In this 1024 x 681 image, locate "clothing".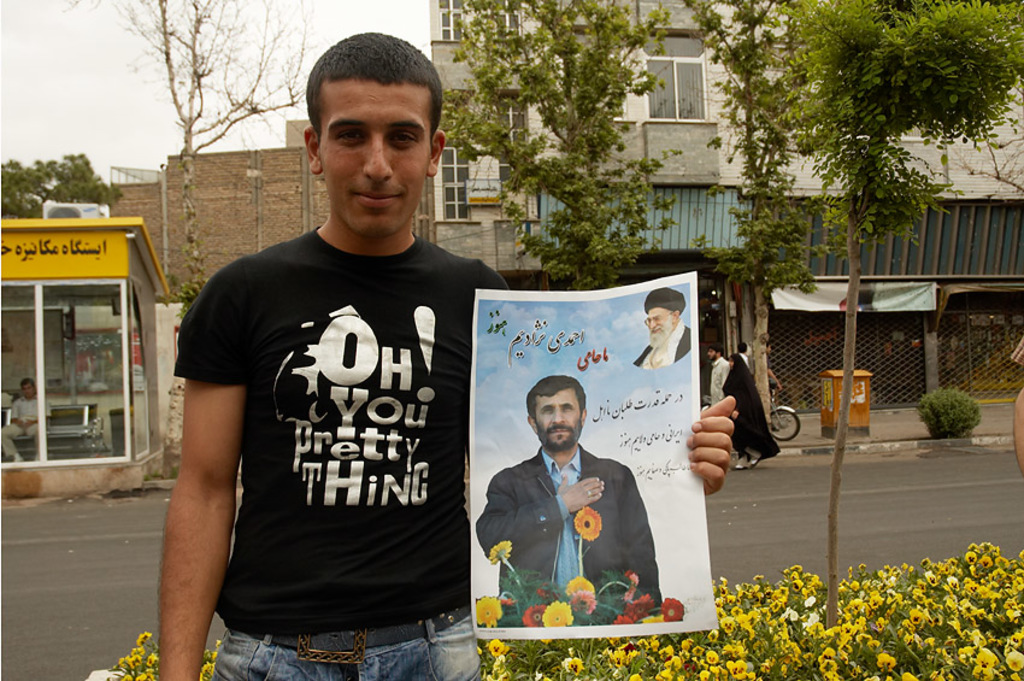
Bounding box: {"x1": 170, "y1": 187, "x2": 492, "y2": 656}.
